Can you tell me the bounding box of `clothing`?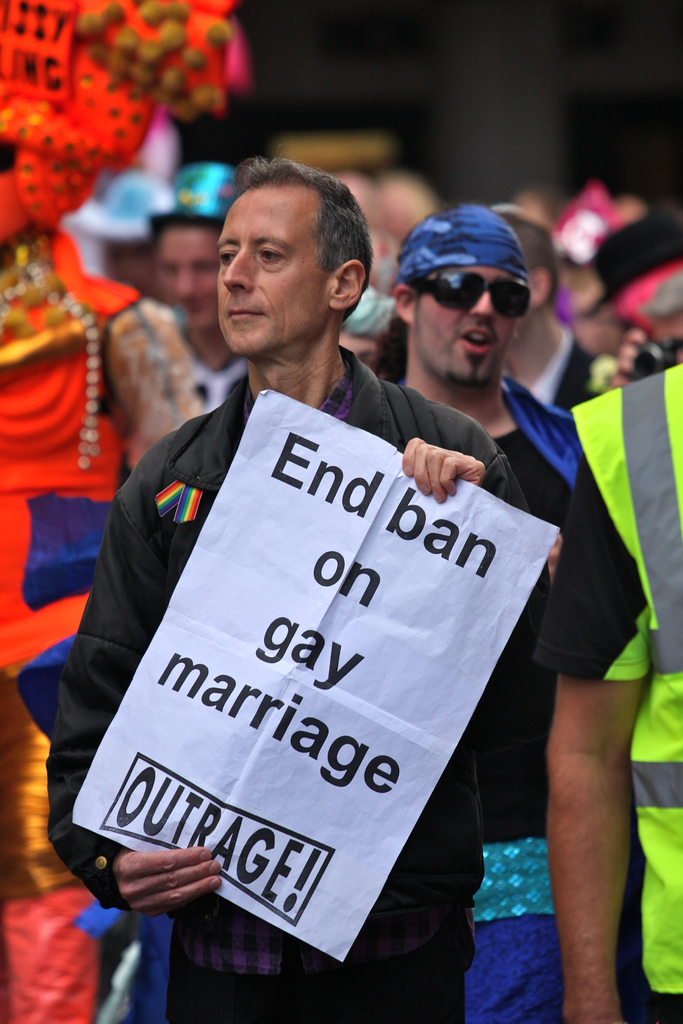
pyautogui.locateOnScreen(536, 361, 682, 1023).
